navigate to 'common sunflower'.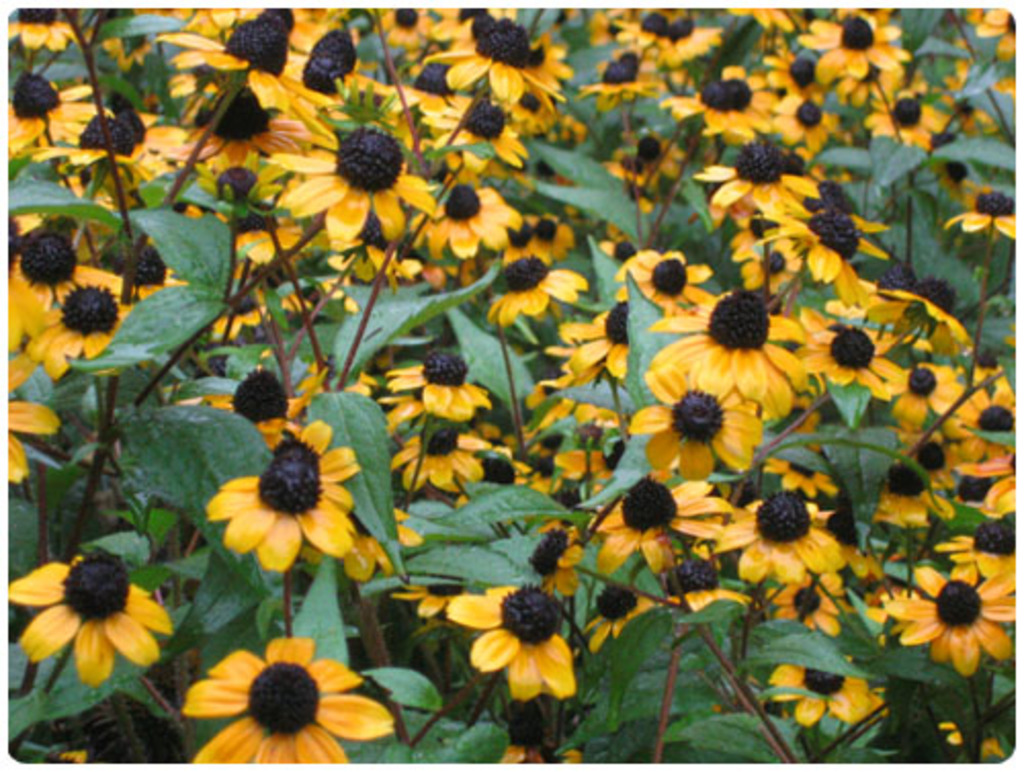
Navigation target: region(772, 217, 858, 283).
